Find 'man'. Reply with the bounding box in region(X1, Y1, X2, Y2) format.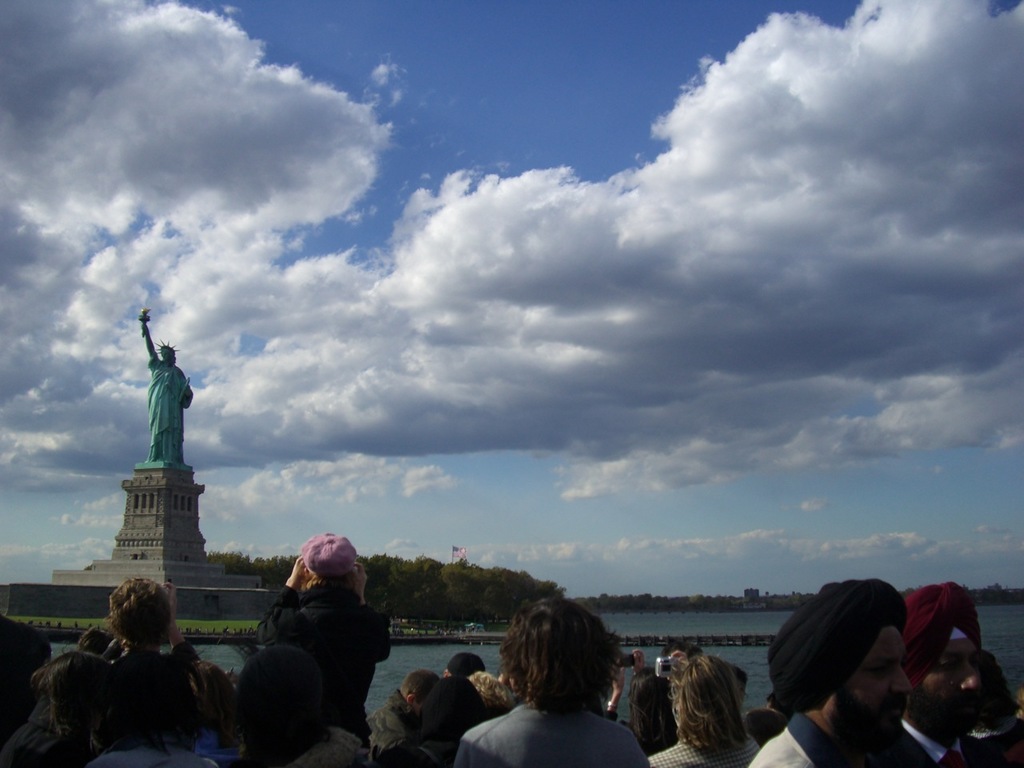
region(365, 669, 438, 757).
